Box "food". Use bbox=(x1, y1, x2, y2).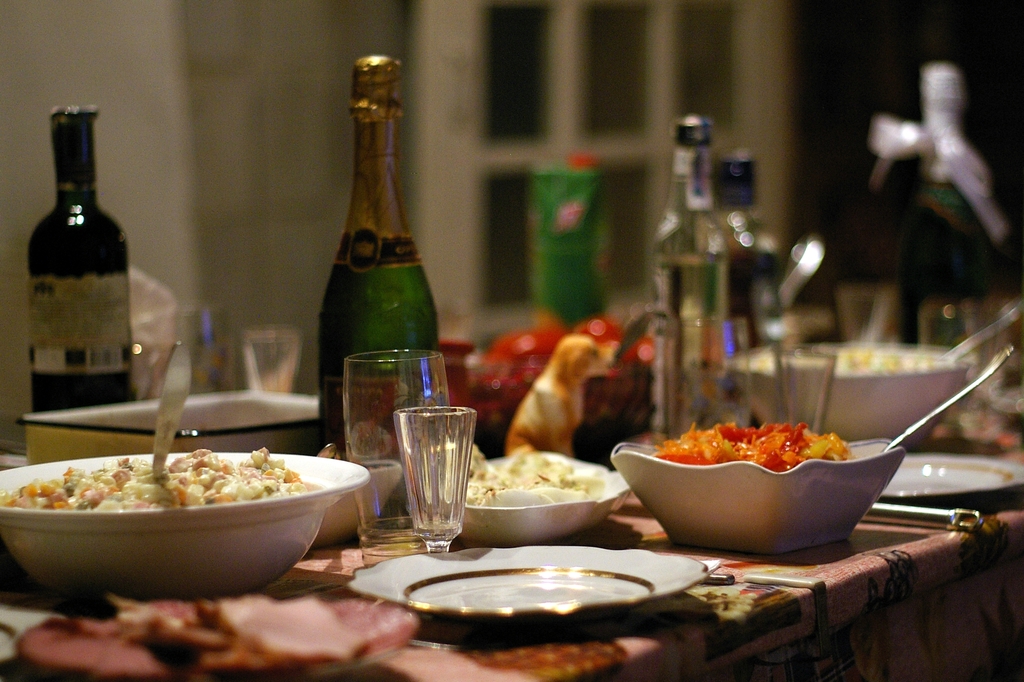
bbox=(422, 440, 602, 505).
